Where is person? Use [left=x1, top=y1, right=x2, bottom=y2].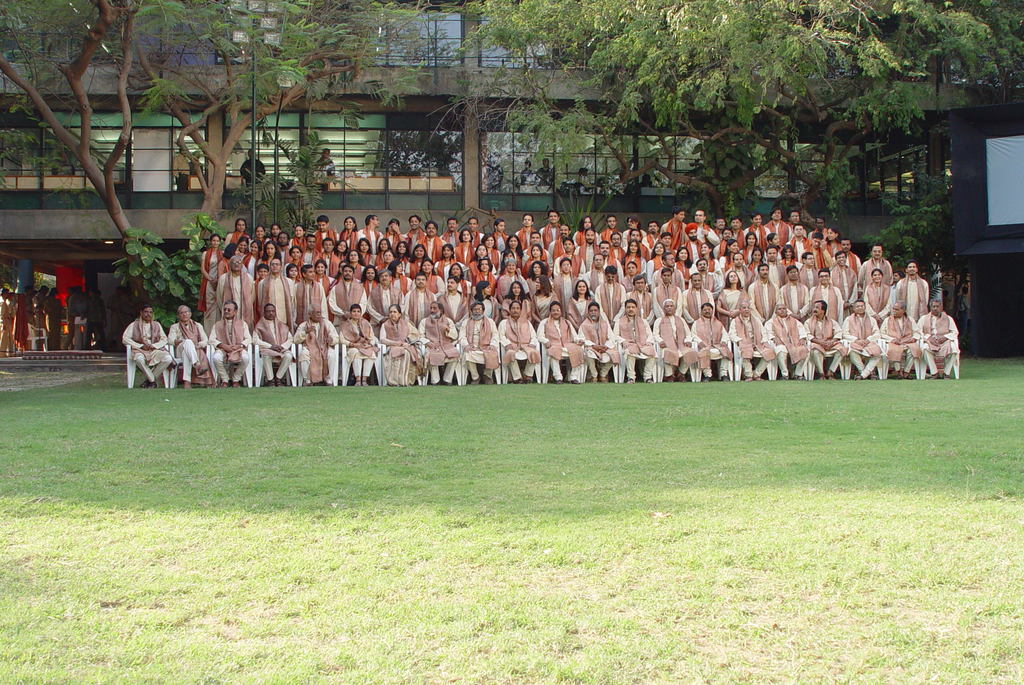
[left=0, top=282, right=97, bottom=347].
